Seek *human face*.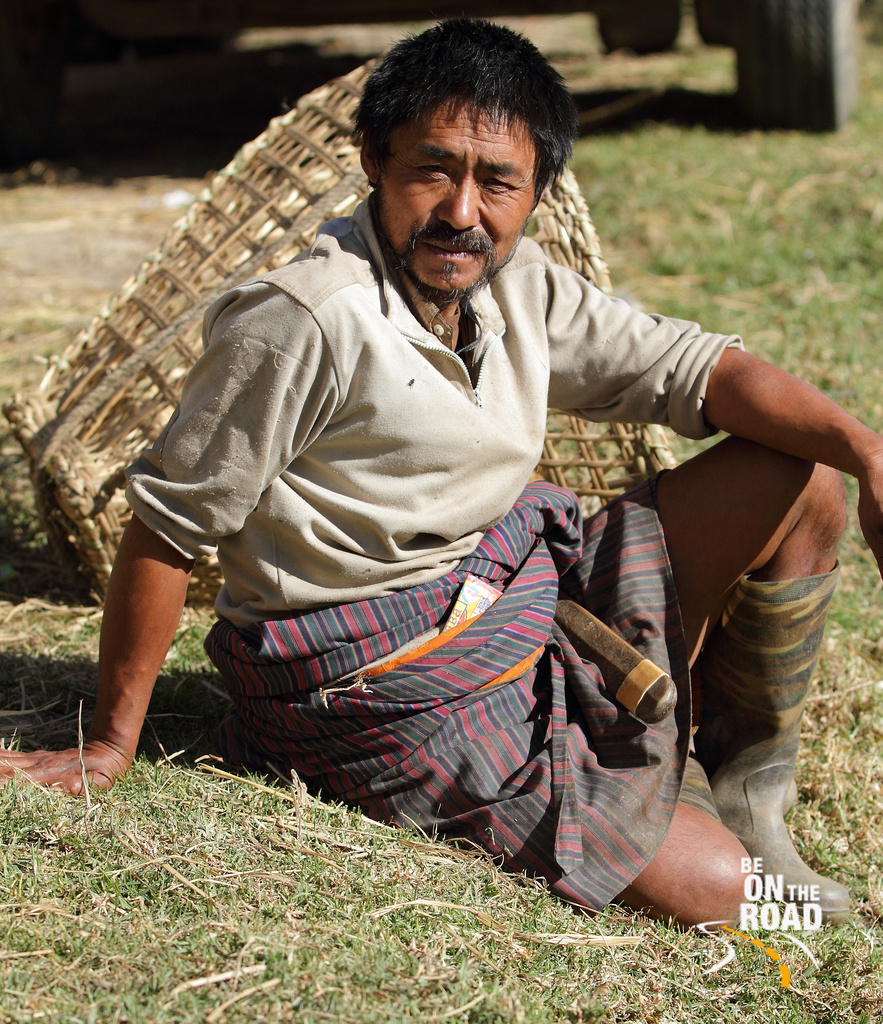
box(376, 88, 541, 292).
